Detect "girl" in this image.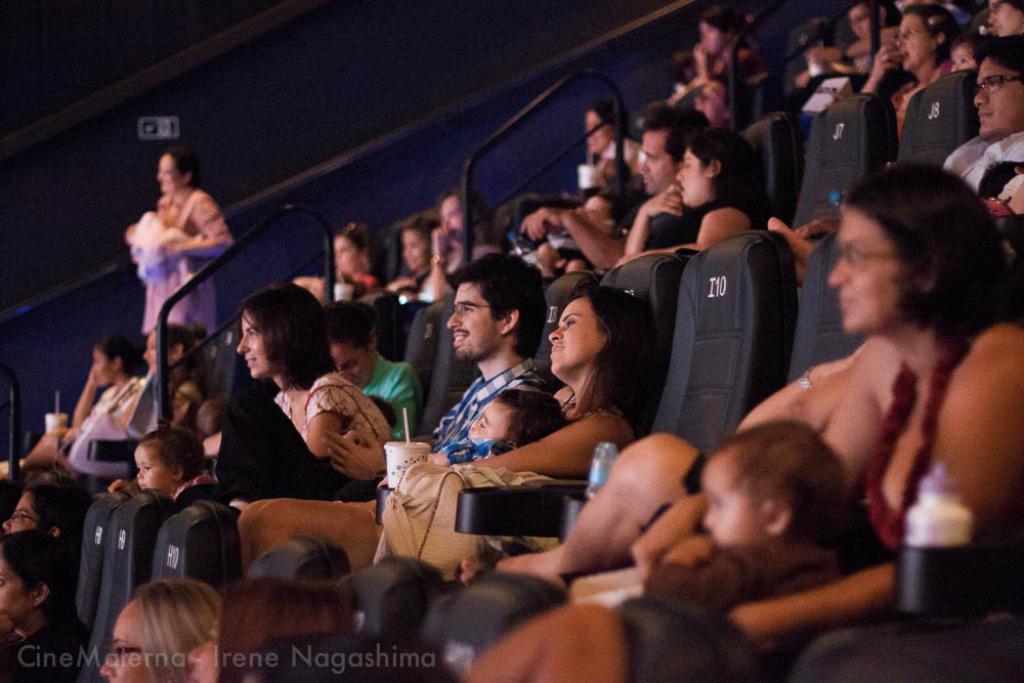
Detection: (left=950, top=26, right=998, bottom=74).
